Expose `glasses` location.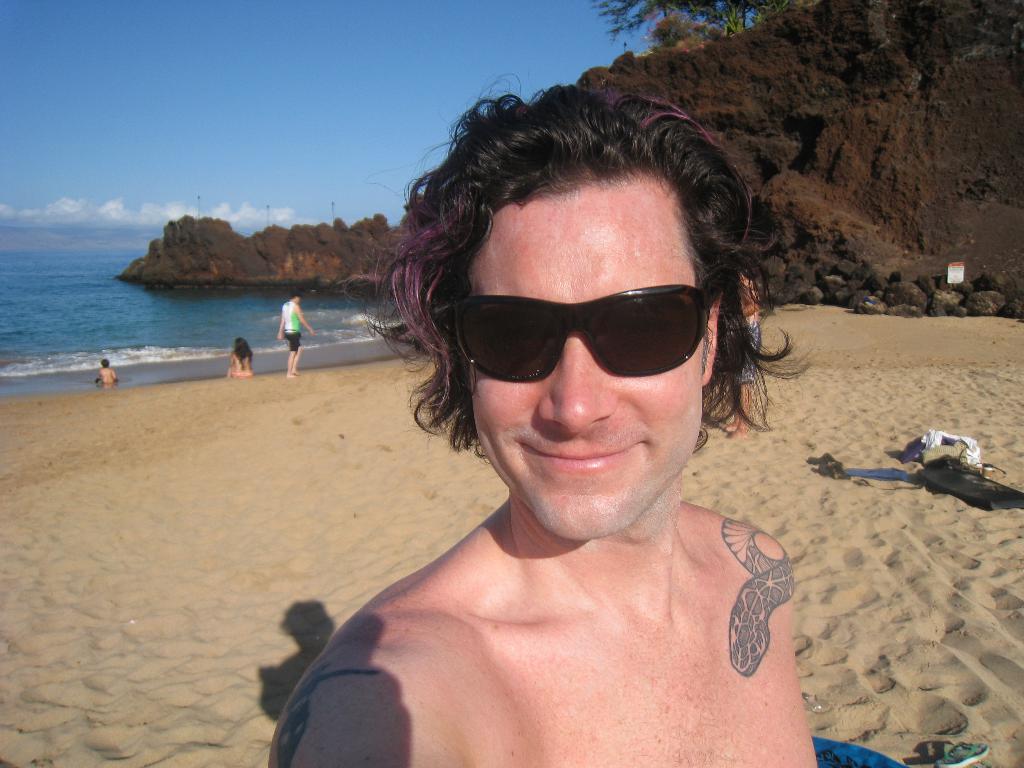
Exposed at box=[428, 256, 724, 394].
